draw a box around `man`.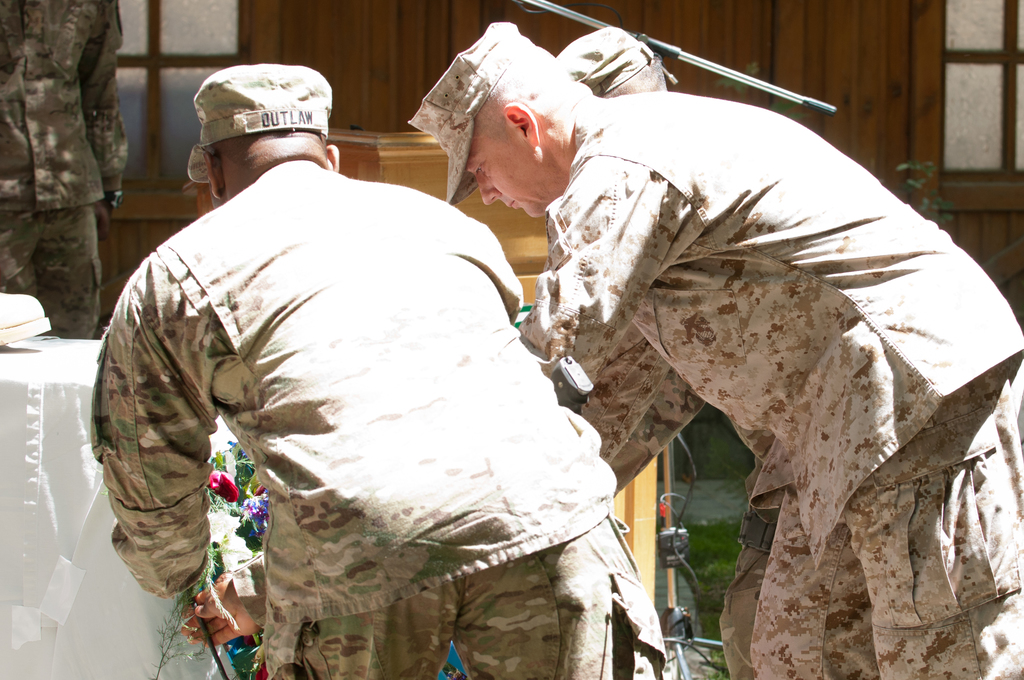
detection(85, 61, 670, 673).
